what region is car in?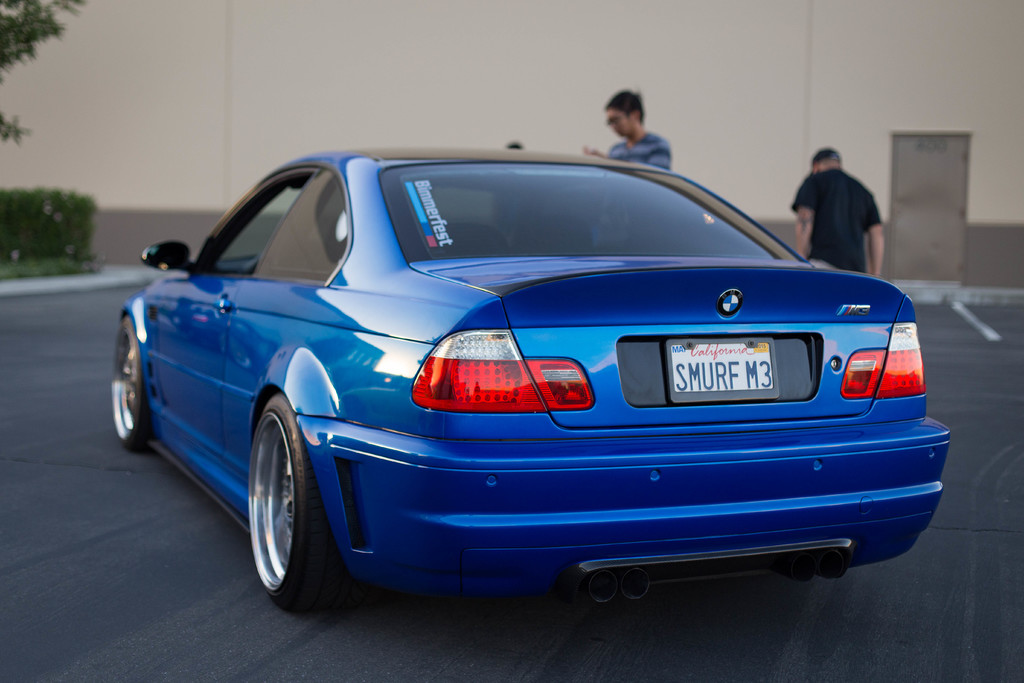
Rect(109, 147, 954, 598).
